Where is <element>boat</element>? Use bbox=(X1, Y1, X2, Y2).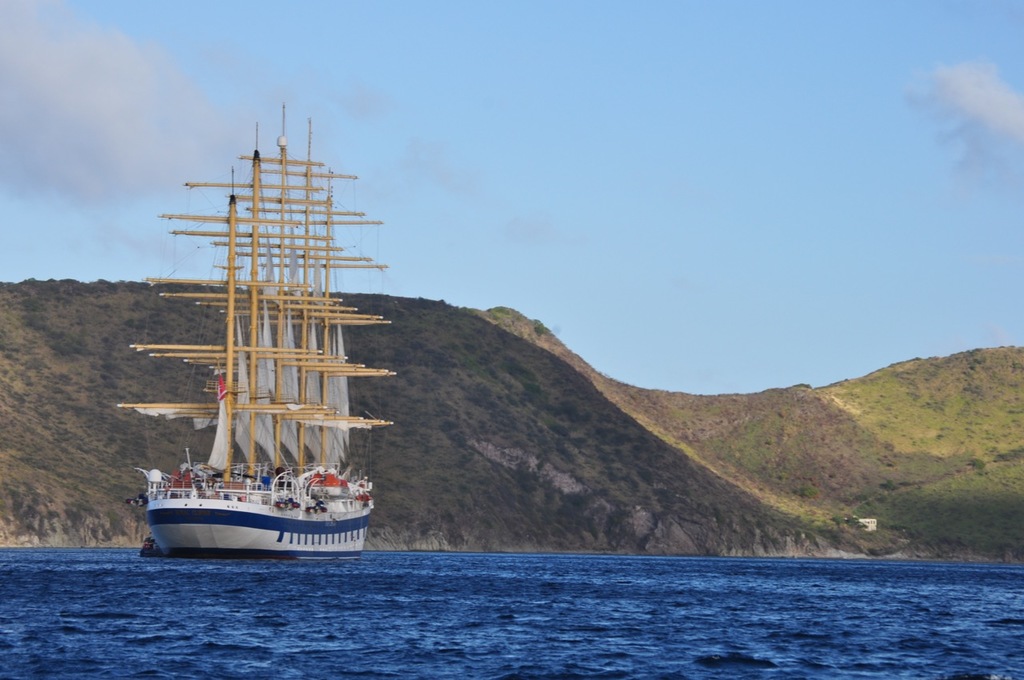
bbox=(114, 100, 422, 593).
